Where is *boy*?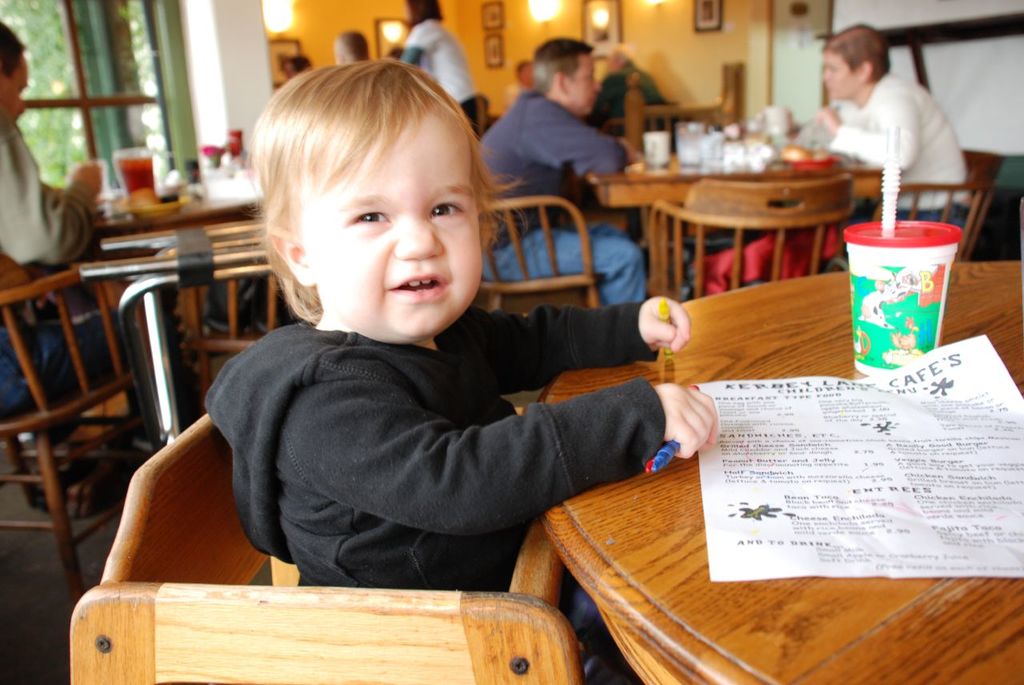
select_region(144, 82, 746, 608).
